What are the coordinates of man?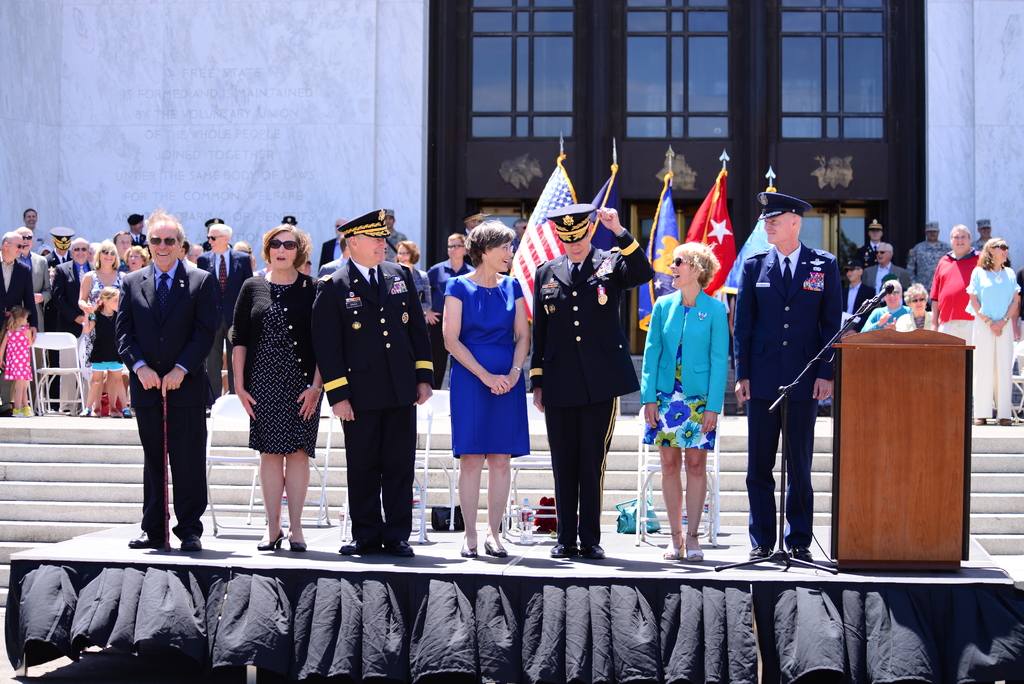
BBox(852, 217, 886, 270).
